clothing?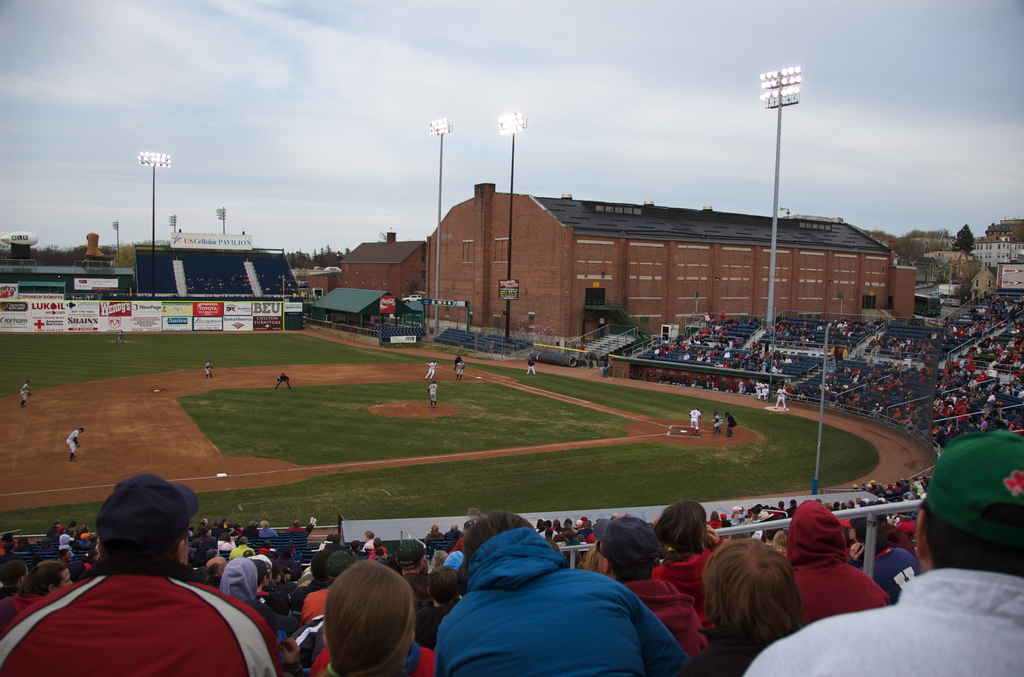
<region>727, 414, 736, 433</region>
